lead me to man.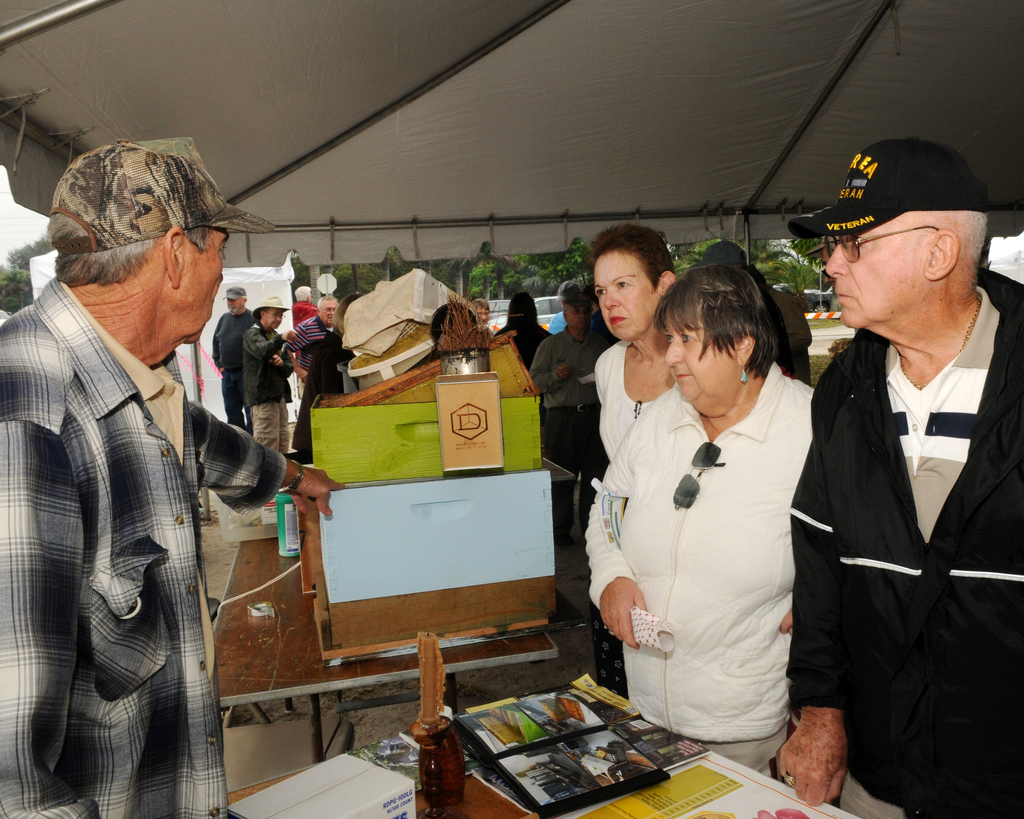
Lead to x1=522 y1=290 x2=619 y2=534.
